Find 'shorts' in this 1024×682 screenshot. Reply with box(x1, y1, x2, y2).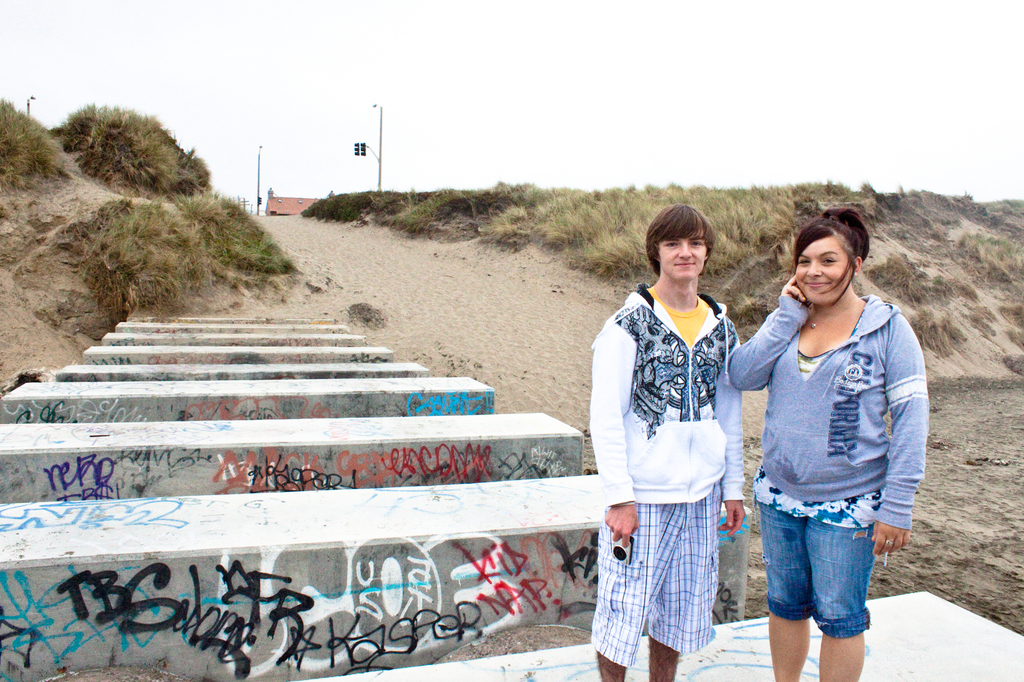
box(588, 484, 719, 667).
